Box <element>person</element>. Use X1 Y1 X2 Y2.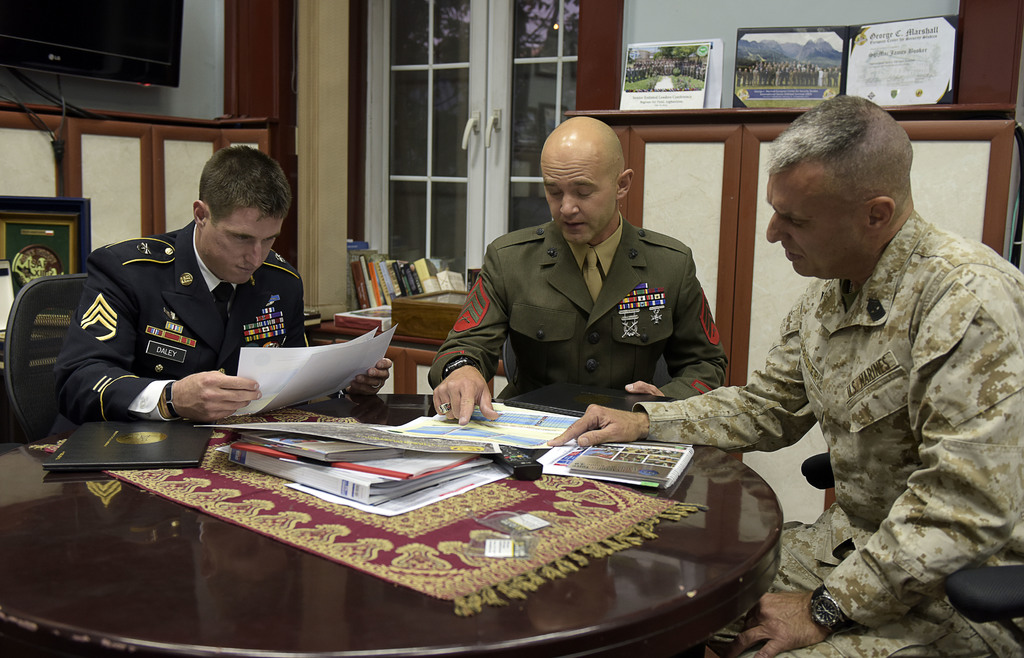
426 117 726 424.
